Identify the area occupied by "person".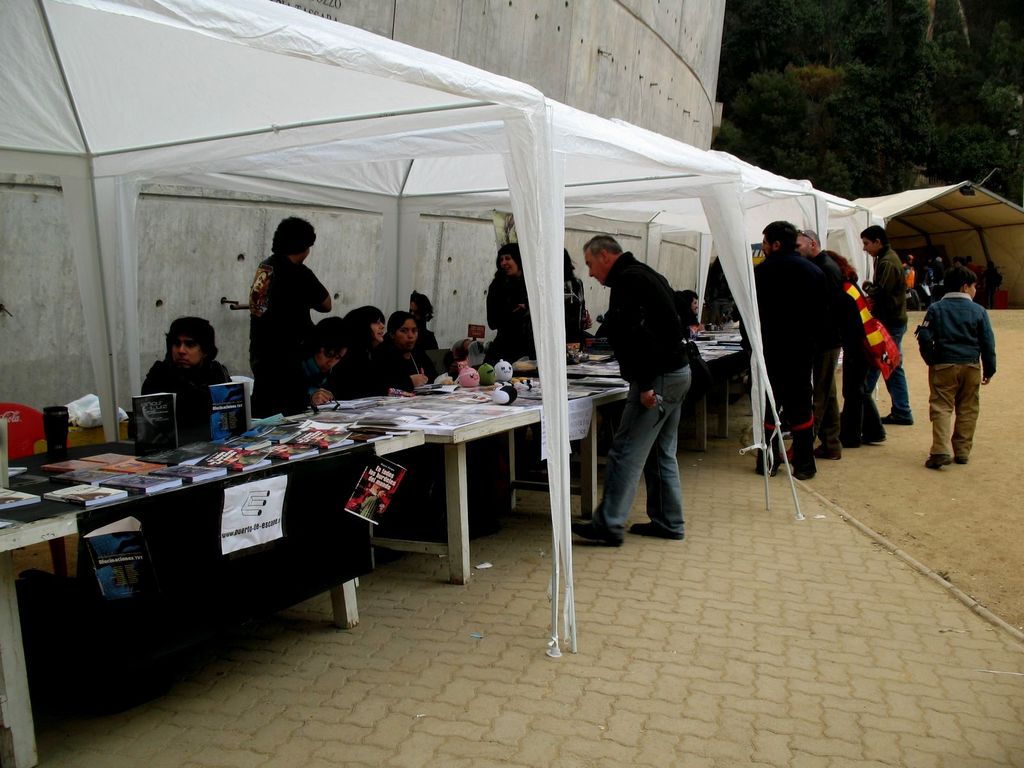
Area: select_region(574, 233, 687, 543).
